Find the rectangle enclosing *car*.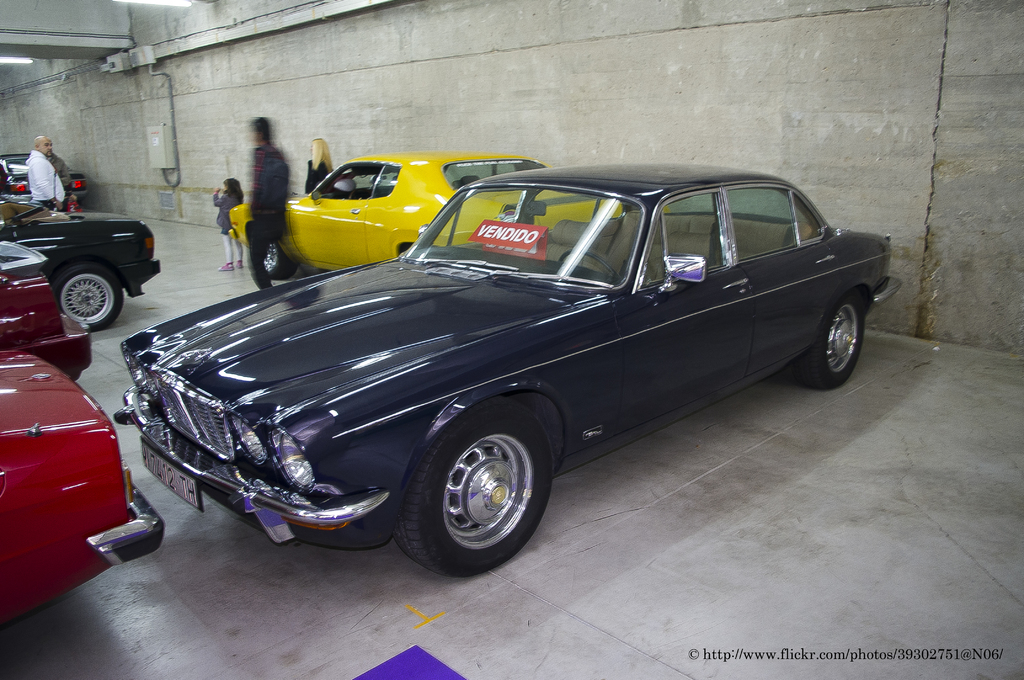
bbox(1, 241, 49, 278).
